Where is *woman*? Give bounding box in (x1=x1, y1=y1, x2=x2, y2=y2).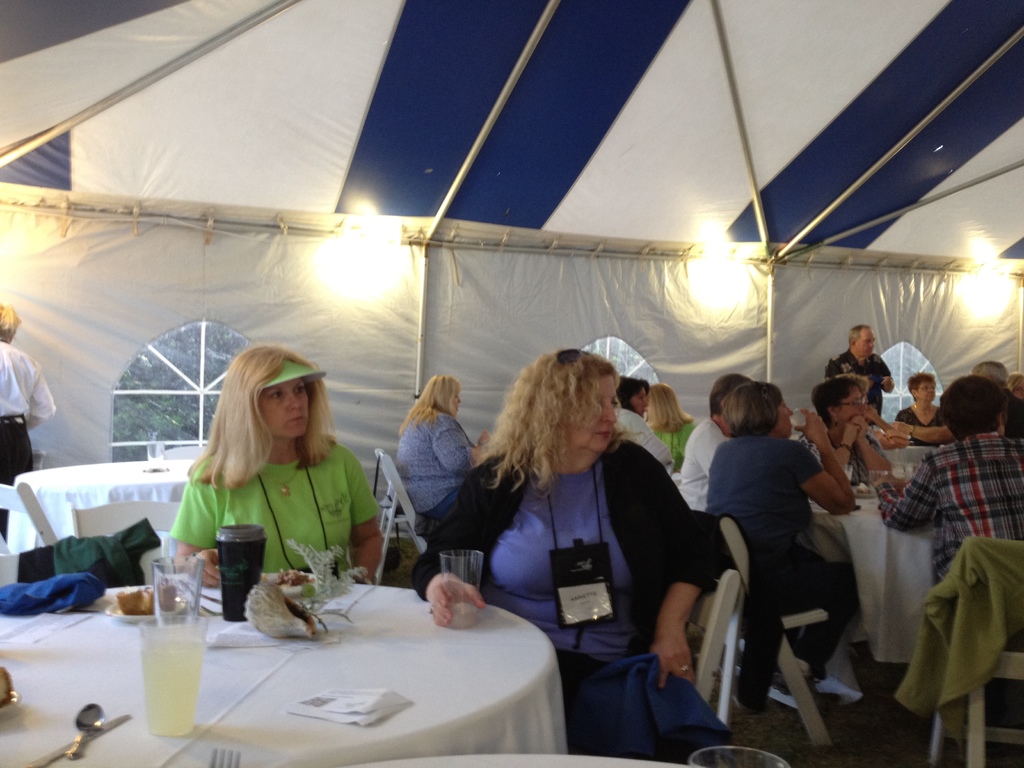
(x1=614, y1=380, x2=675, y2=468).
